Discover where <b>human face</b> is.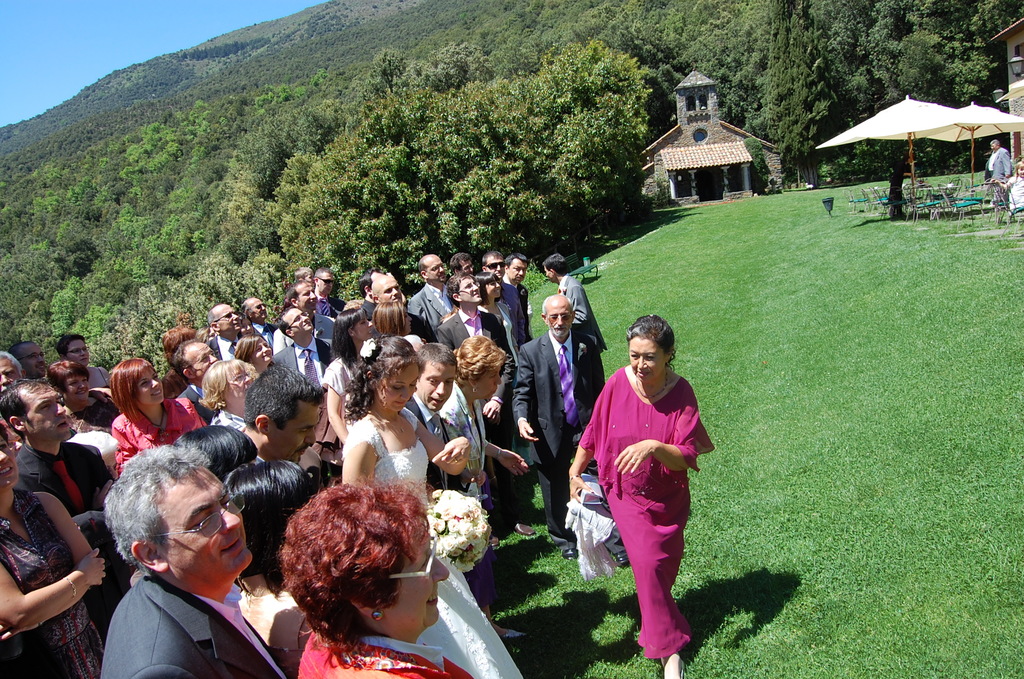
Discovered at [252,301,268,318].
